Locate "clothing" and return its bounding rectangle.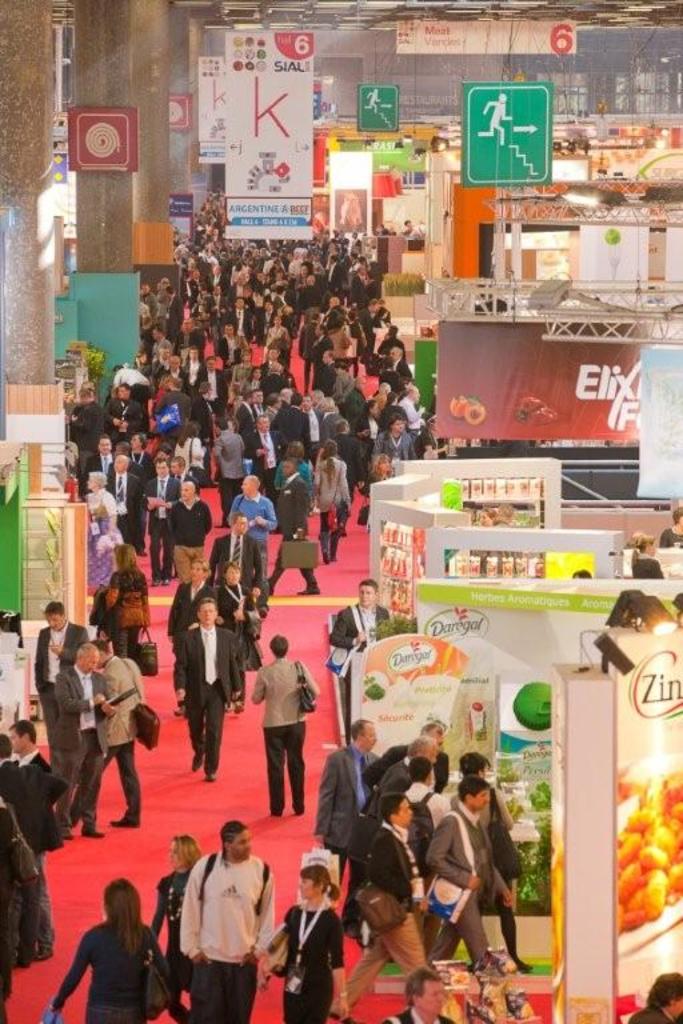
[x1=275, y1=897, x2=352, y2=1023].
